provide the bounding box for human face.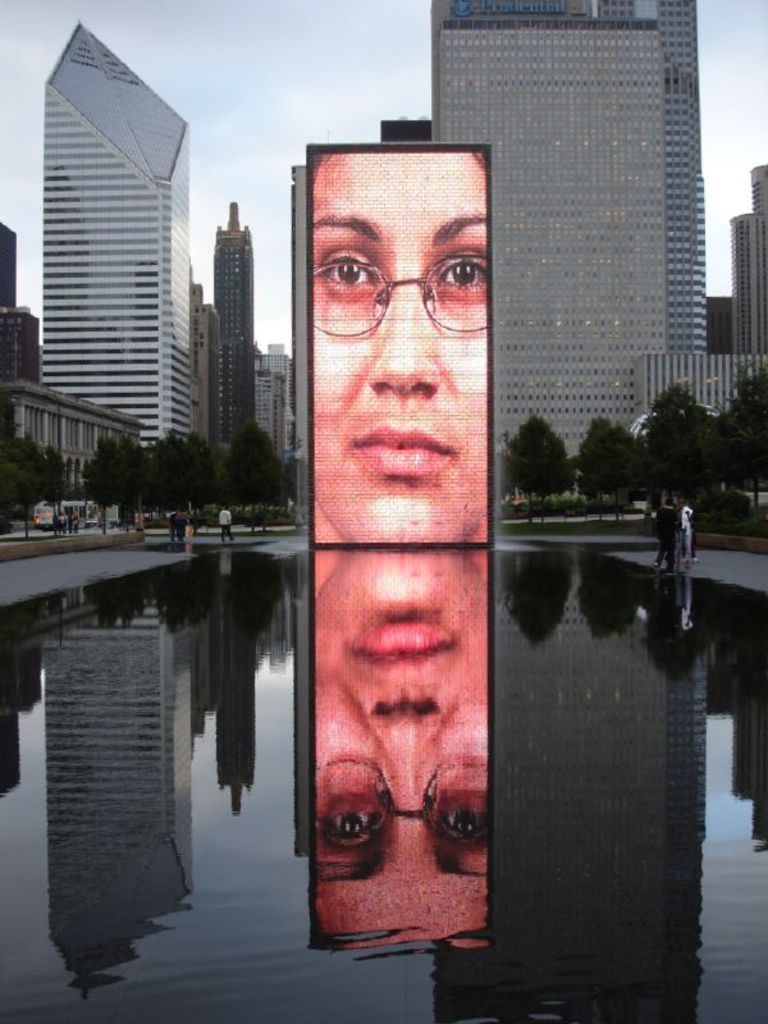
{"left": 315, "top": 142, "right": 489, "bottom": 540}.
